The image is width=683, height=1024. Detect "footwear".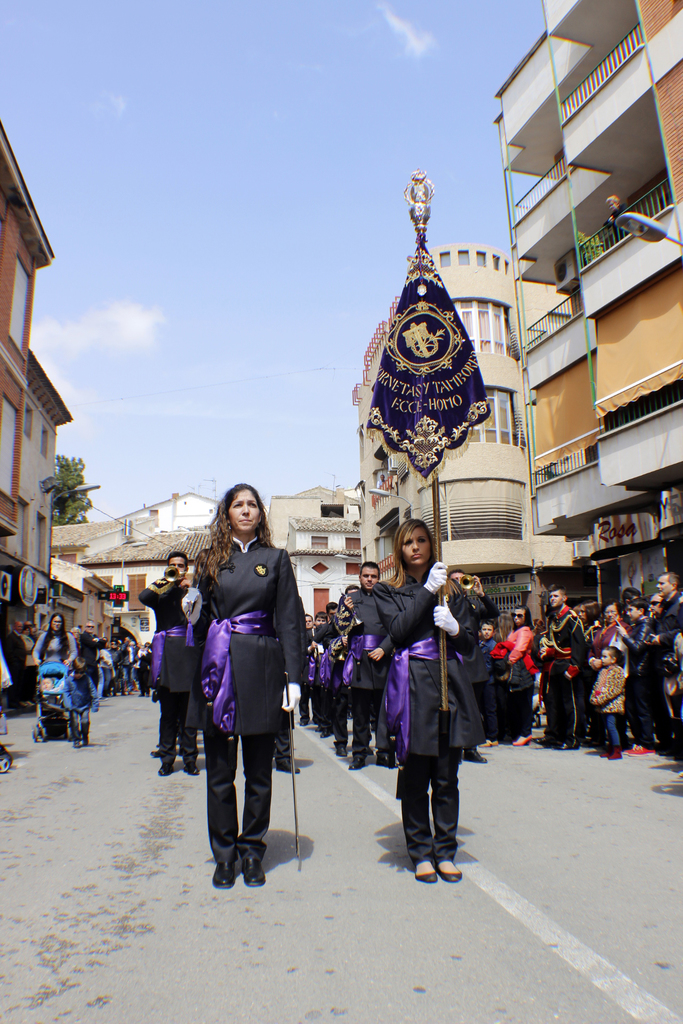
Detection: {"x1": 73, "y1": 722, "x2": 80, "y2": 750}.
